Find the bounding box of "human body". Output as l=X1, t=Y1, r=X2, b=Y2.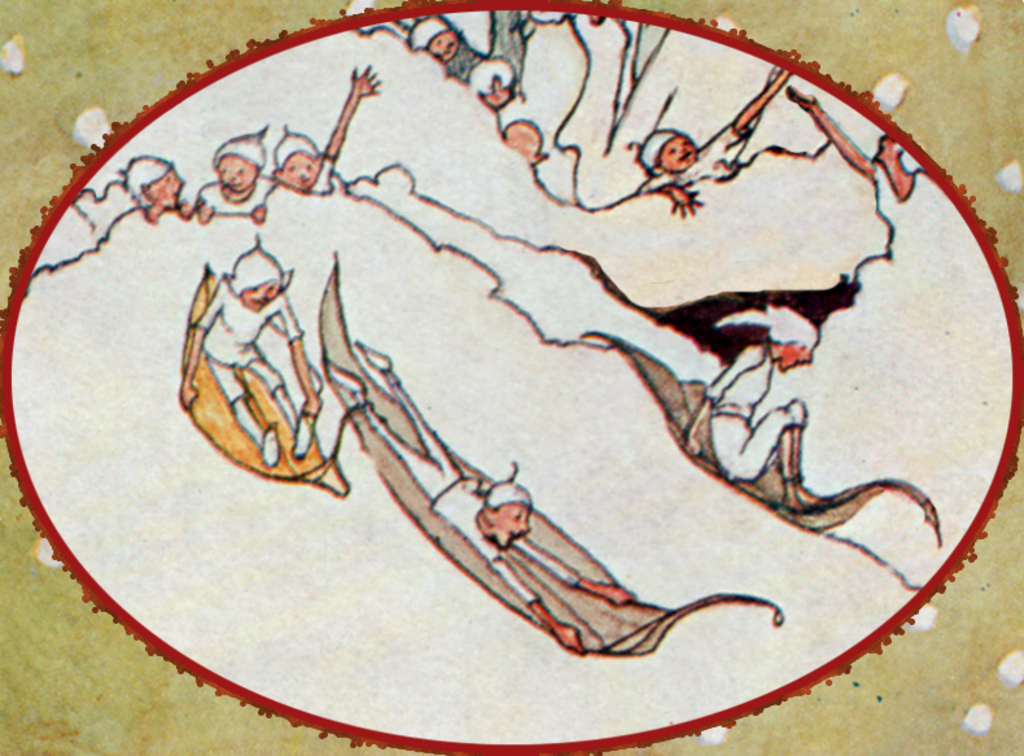
l=267, t=66, r=382, b=195.
